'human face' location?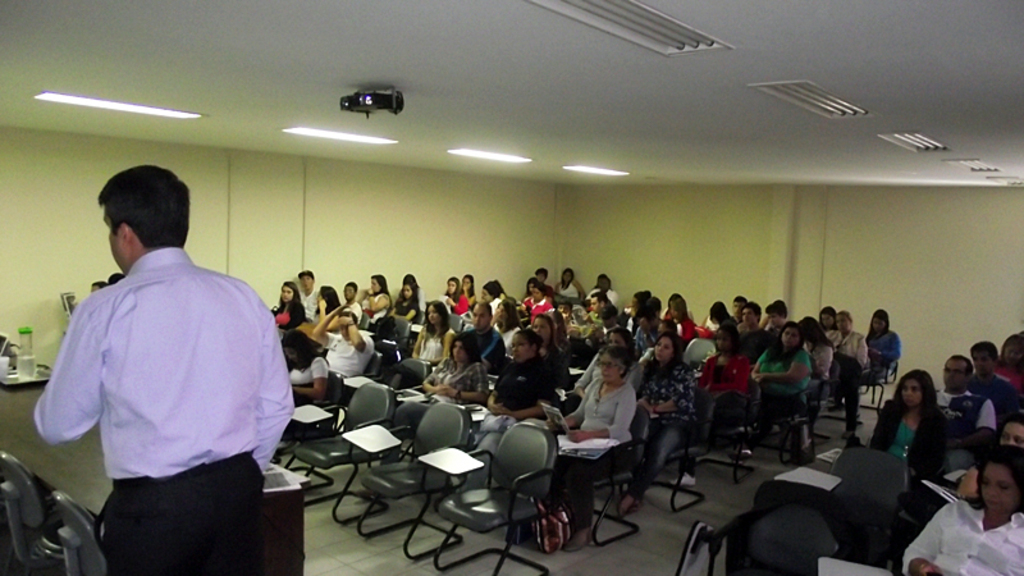
BBox(480, 288, 493, 305)
